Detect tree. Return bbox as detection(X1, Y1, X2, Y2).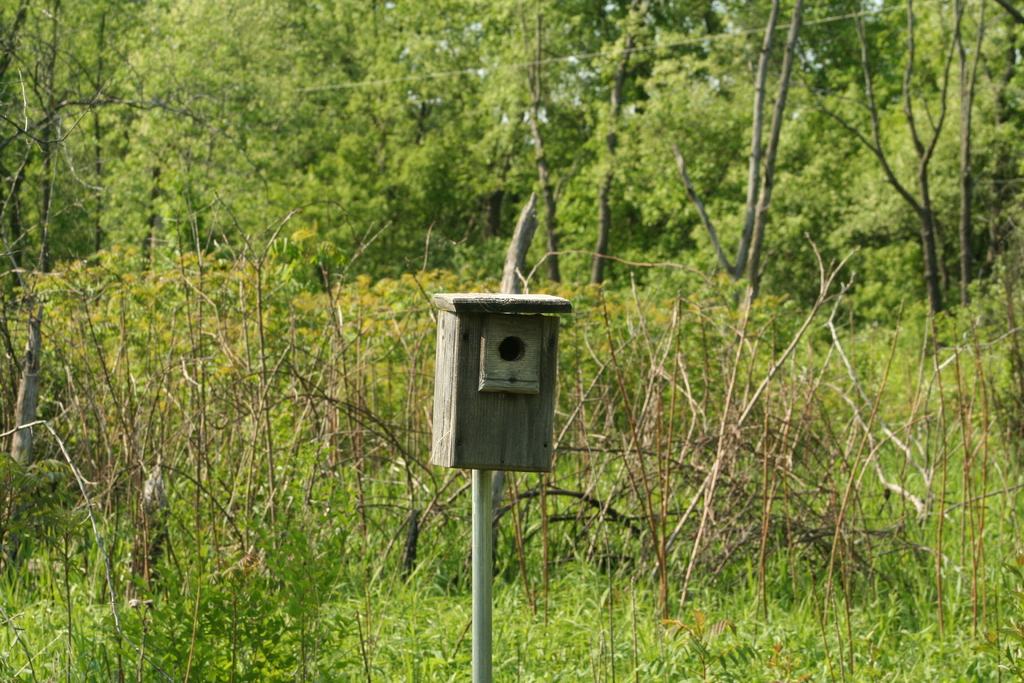
detection(652, 0, 843, 363).
